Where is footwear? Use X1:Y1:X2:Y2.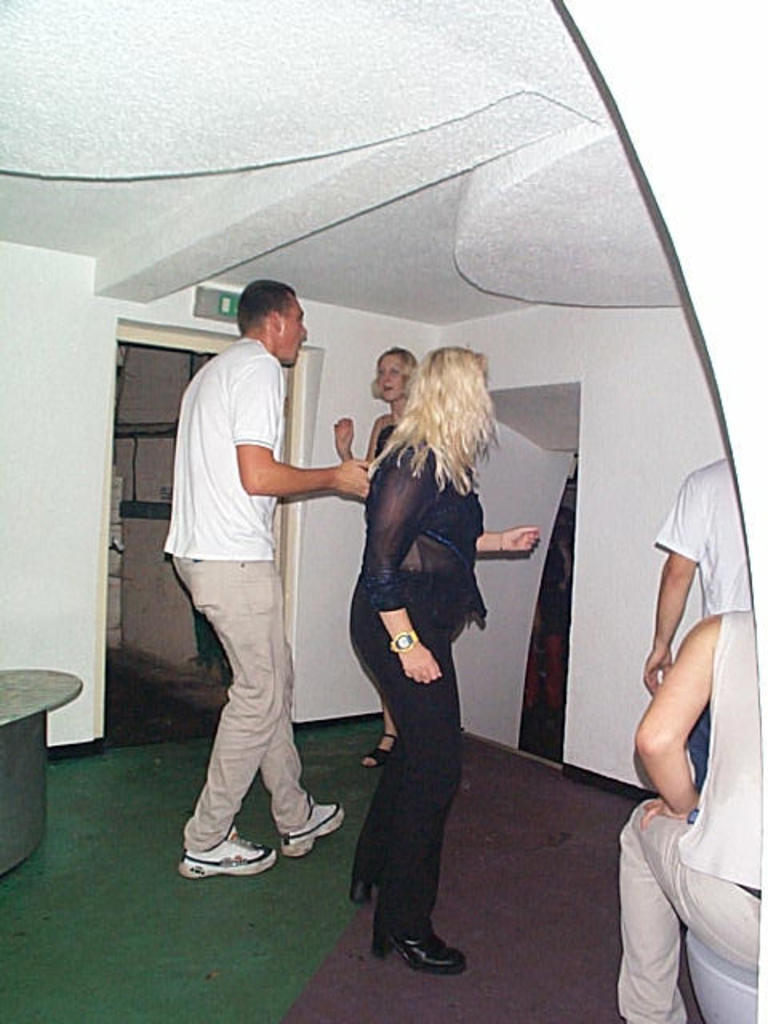
362:733:395:765.
